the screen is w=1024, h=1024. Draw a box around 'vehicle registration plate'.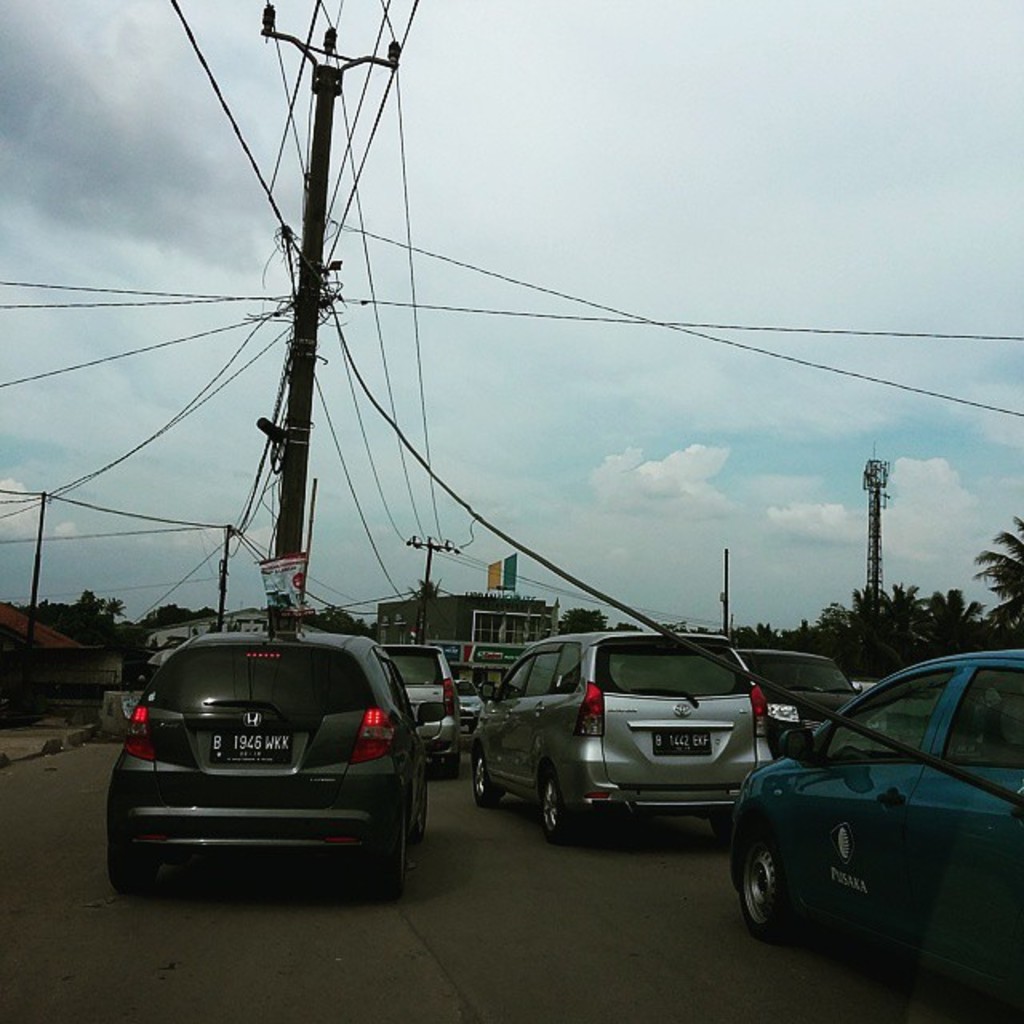
(left=208, top=720, right=290, bottom=765).
